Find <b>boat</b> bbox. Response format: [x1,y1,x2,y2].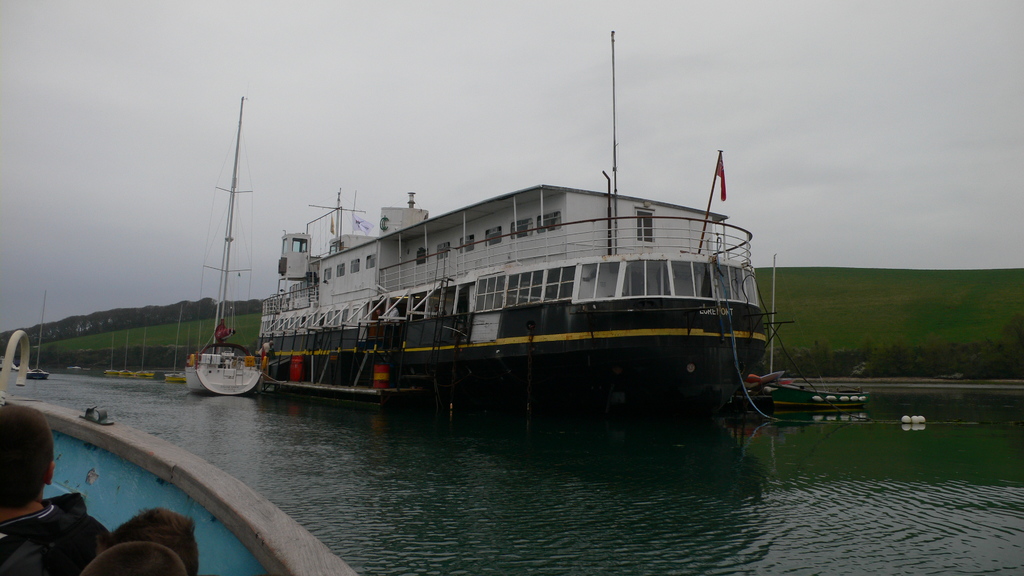
[118,329,132,375].
